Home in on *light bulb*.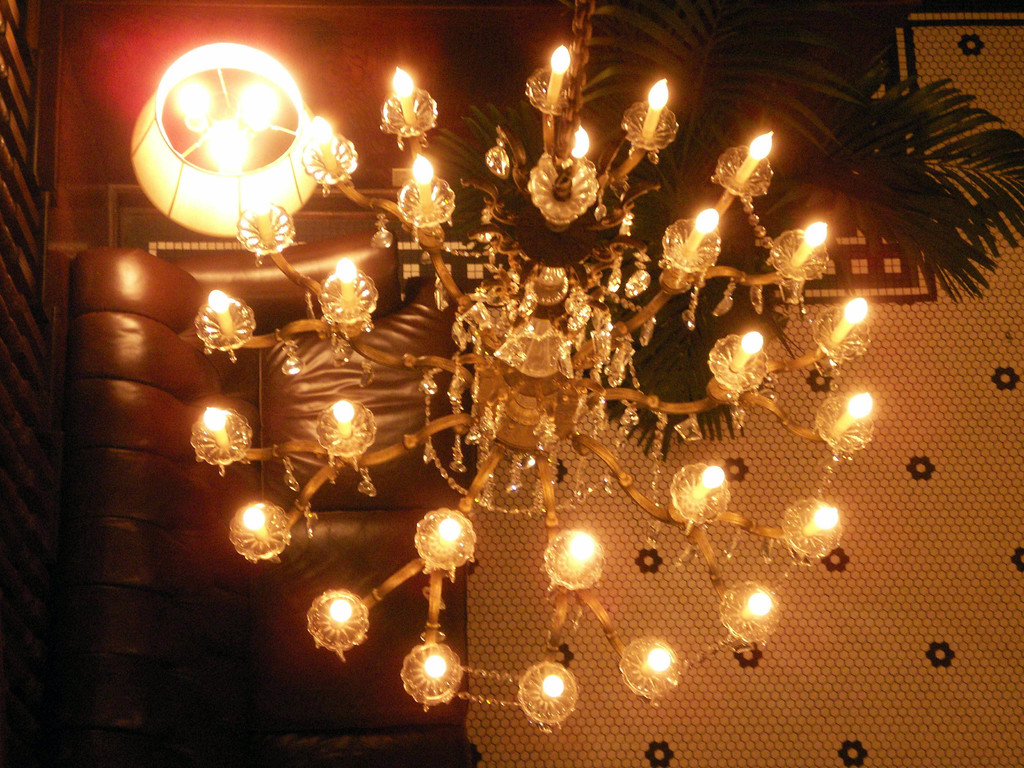
Homed in at {"x1": 210, "y1": 406, "x2": 228, "y2": 430}.
